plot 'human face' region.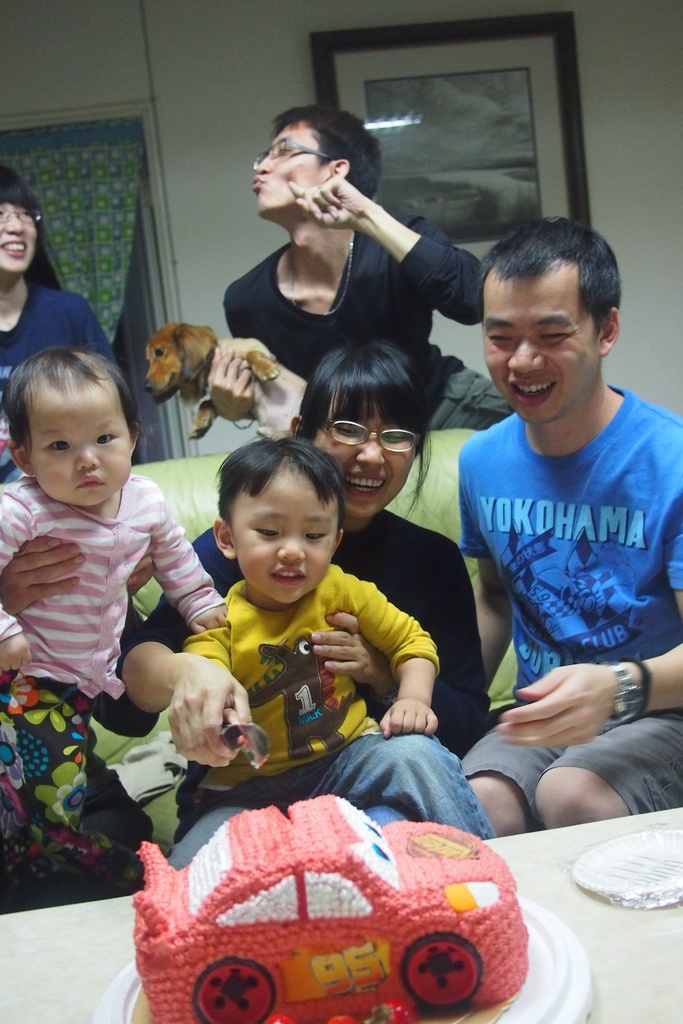
Plotted at left=482, top=262, right=597, bottom=424.
